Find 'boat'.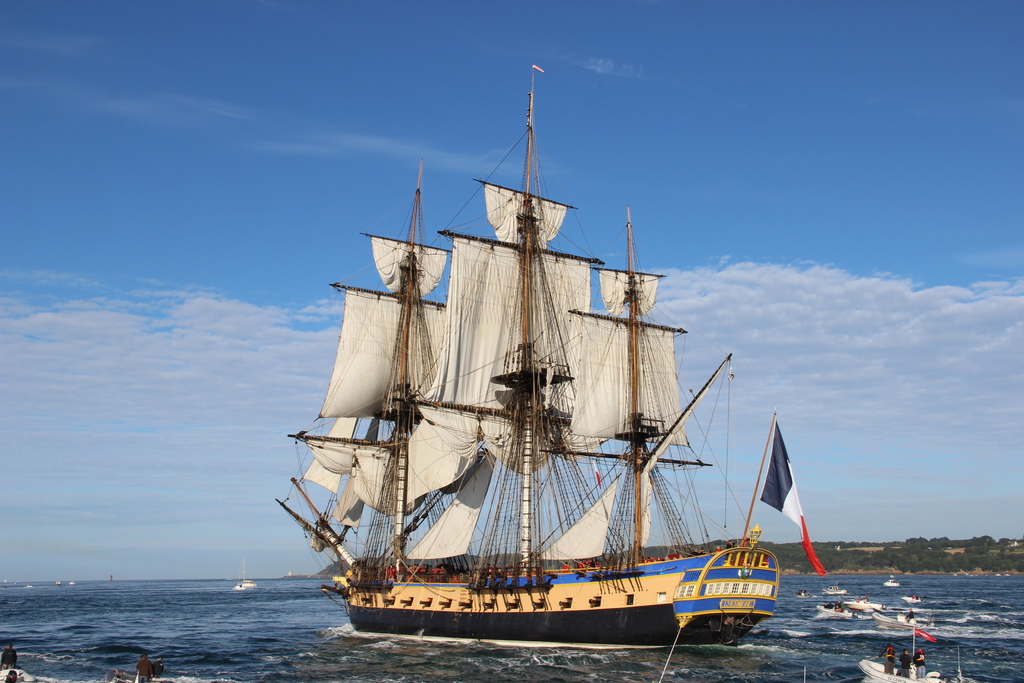
BBox(796, 591, 811, 597).
